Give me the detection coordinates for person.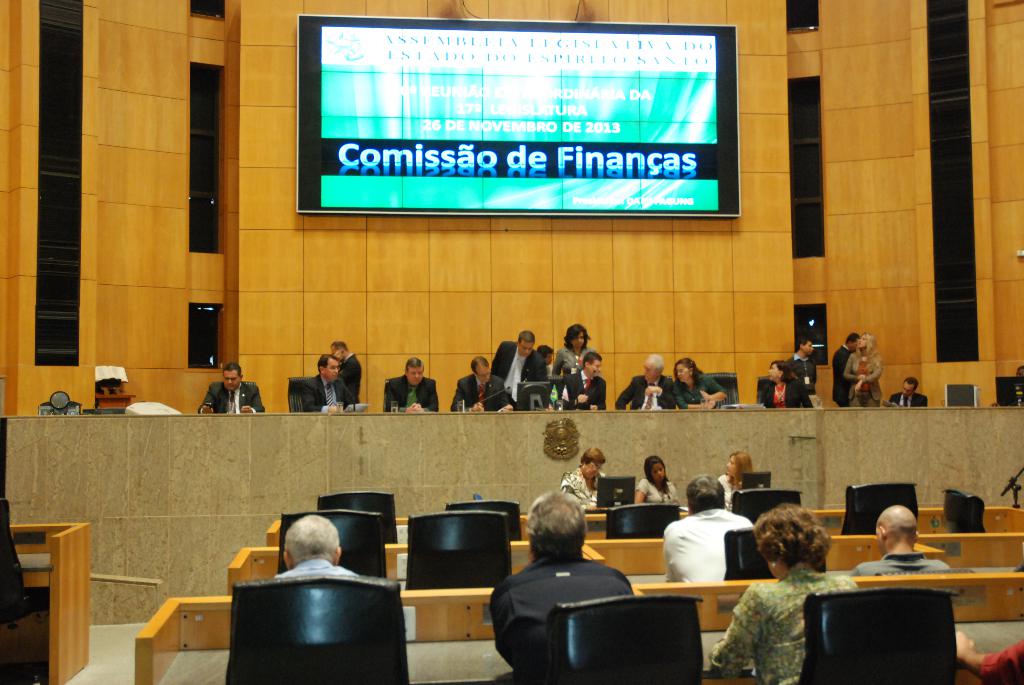
483 491 639 684.
